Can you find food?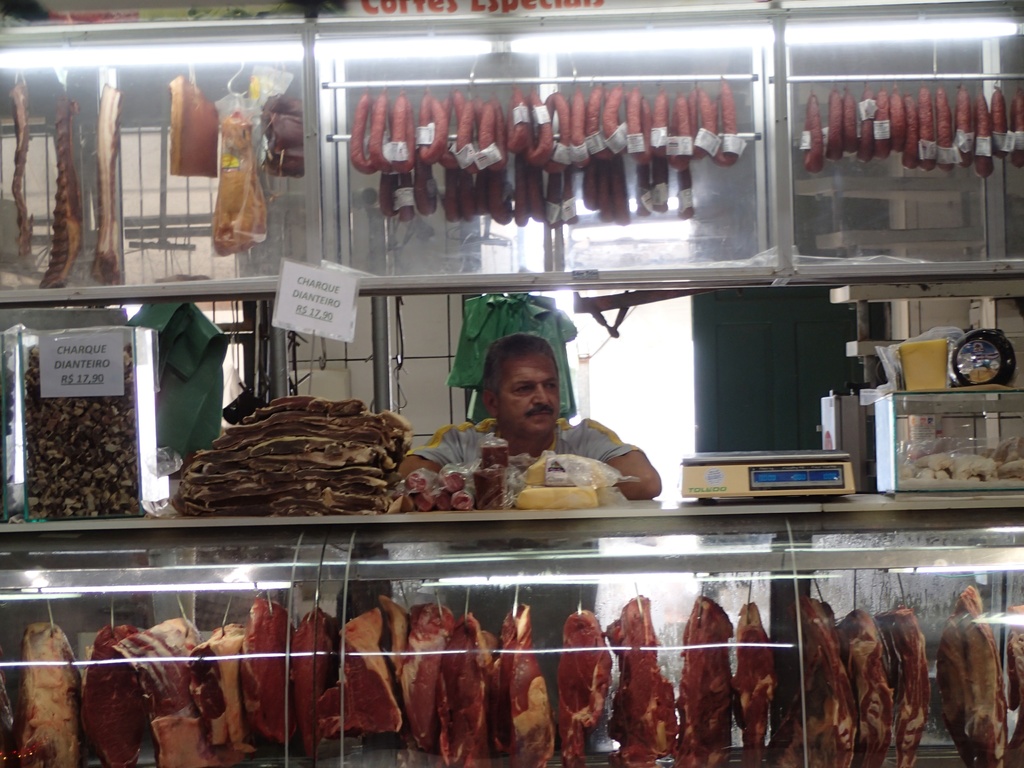
Yes, bounding box: box=[411, 490, 435, 511].
